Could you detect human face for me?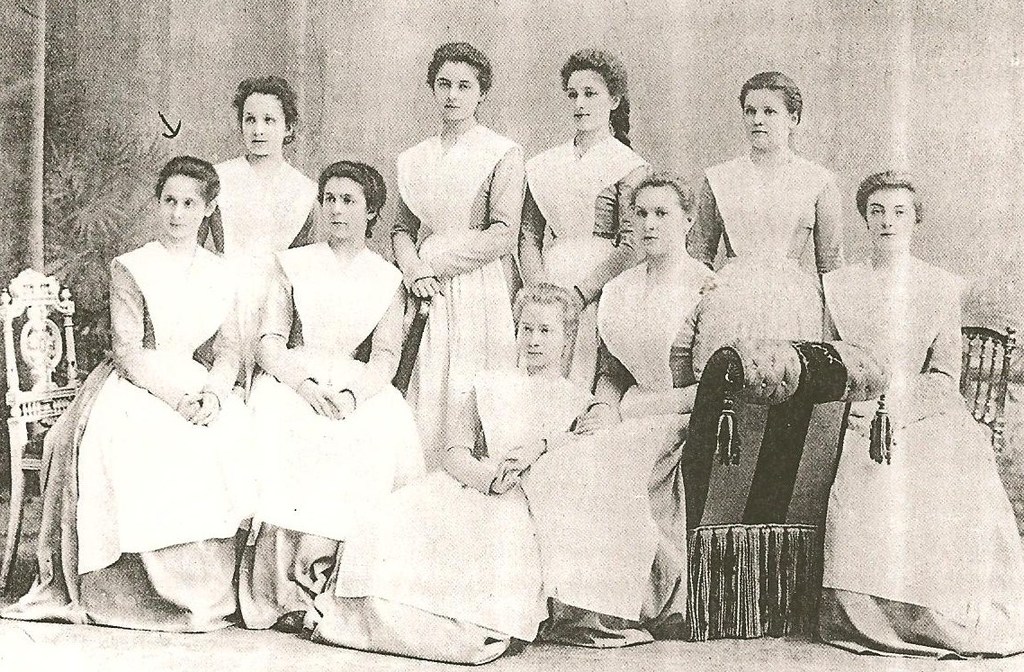
Detection result: crop(517, 301, 557, 371).
